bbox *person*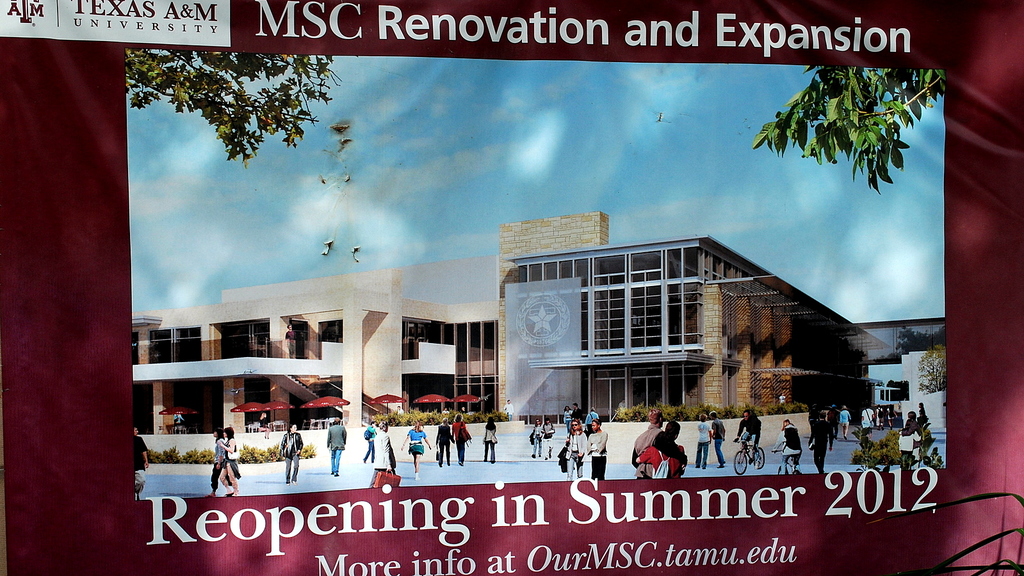
crop(446, 410, 472, 465)
